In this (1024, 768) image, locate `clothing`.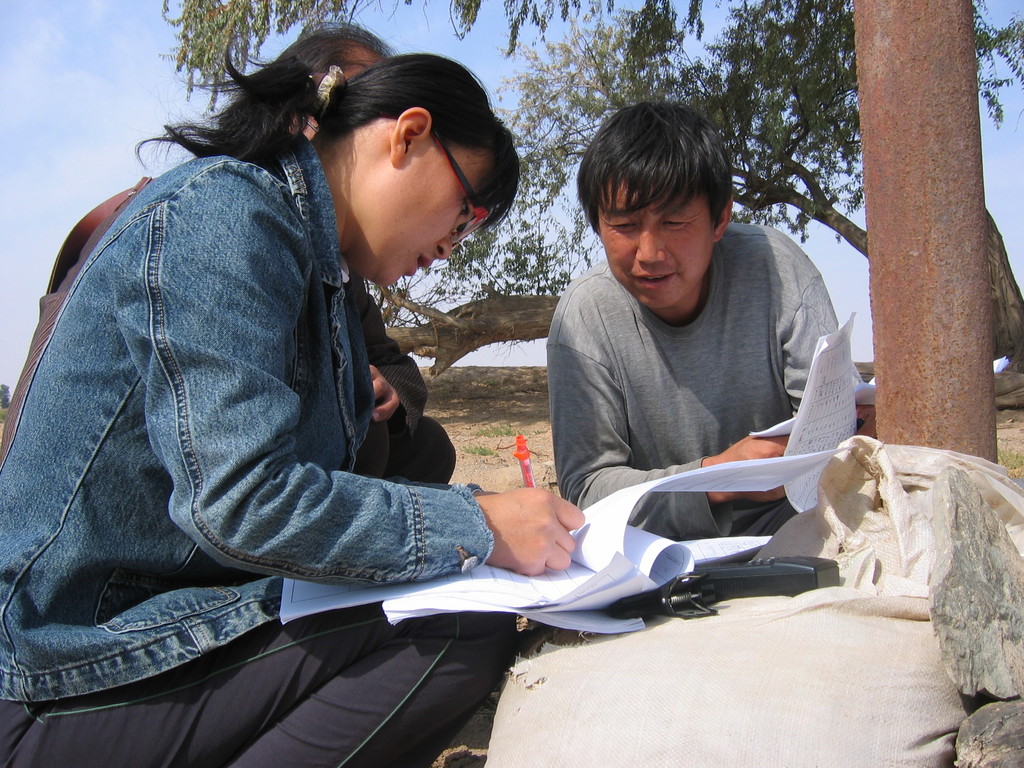
Bounding box: (0, 114, 530, 767).
